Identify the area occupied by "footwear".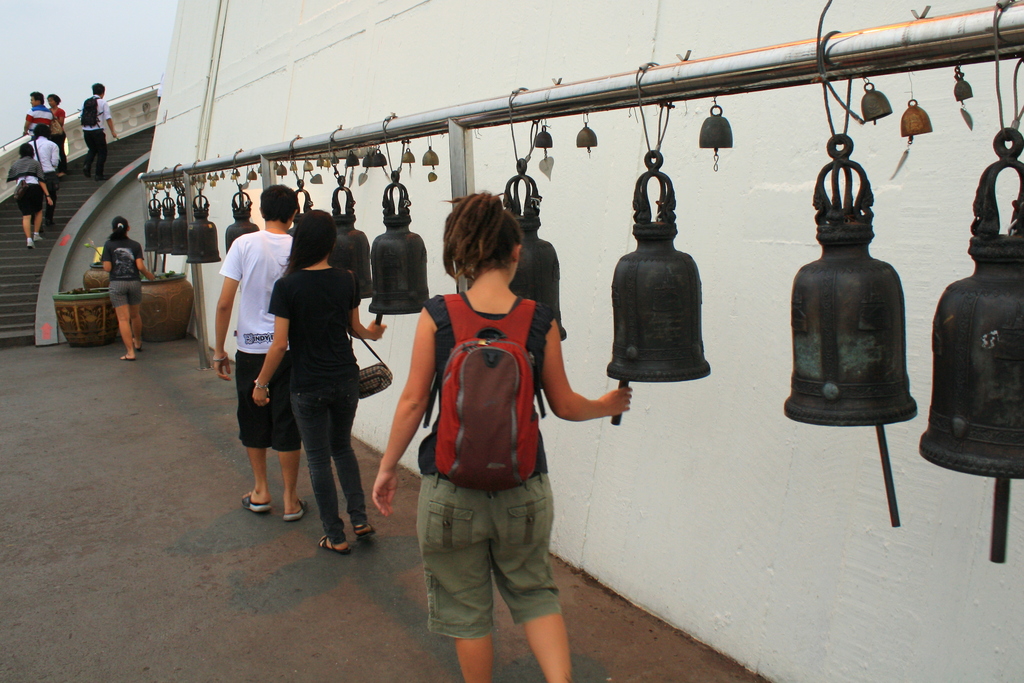
Area: <bbox>287, 494, 310, 525</bbox>.
